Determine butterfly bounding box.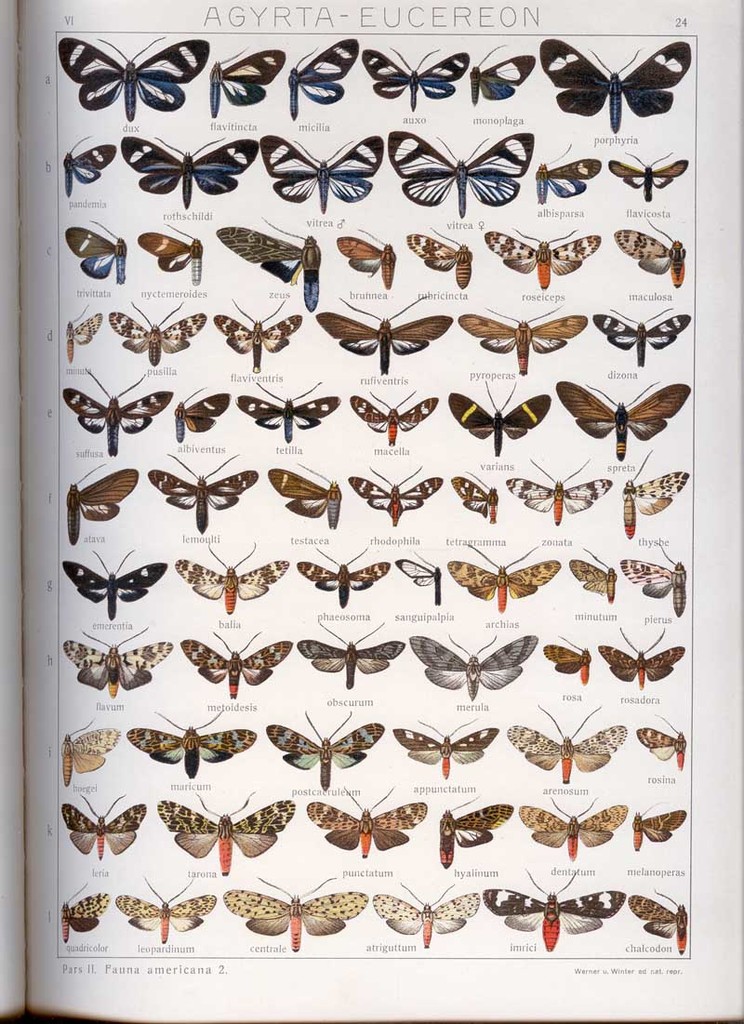
Determined: l=53, t=129, r=120, b=196.
